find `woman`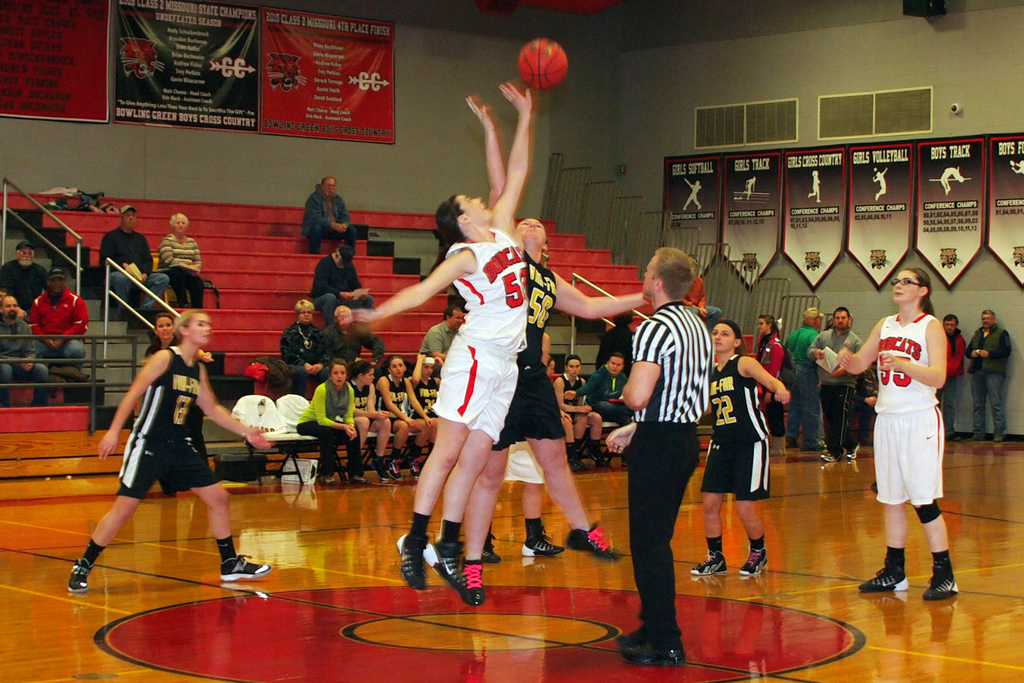
321, 71, 552, 623
